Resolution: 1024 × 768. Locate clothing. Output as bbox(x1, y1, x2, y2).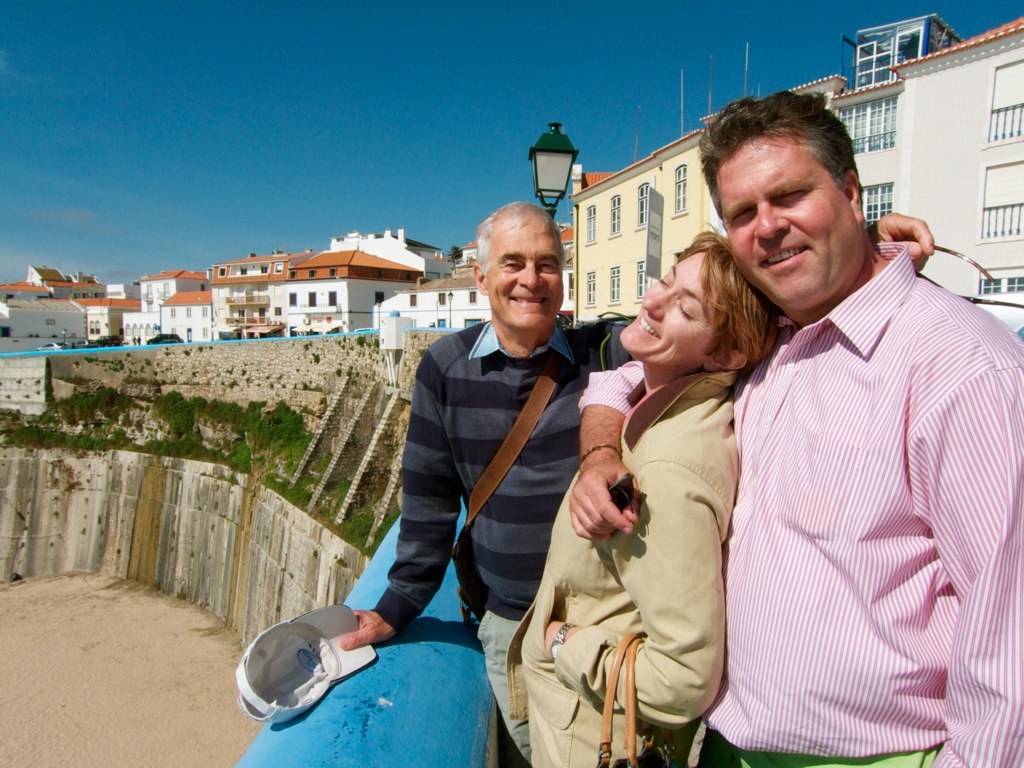
bbox(373, 314, 636, 767).
